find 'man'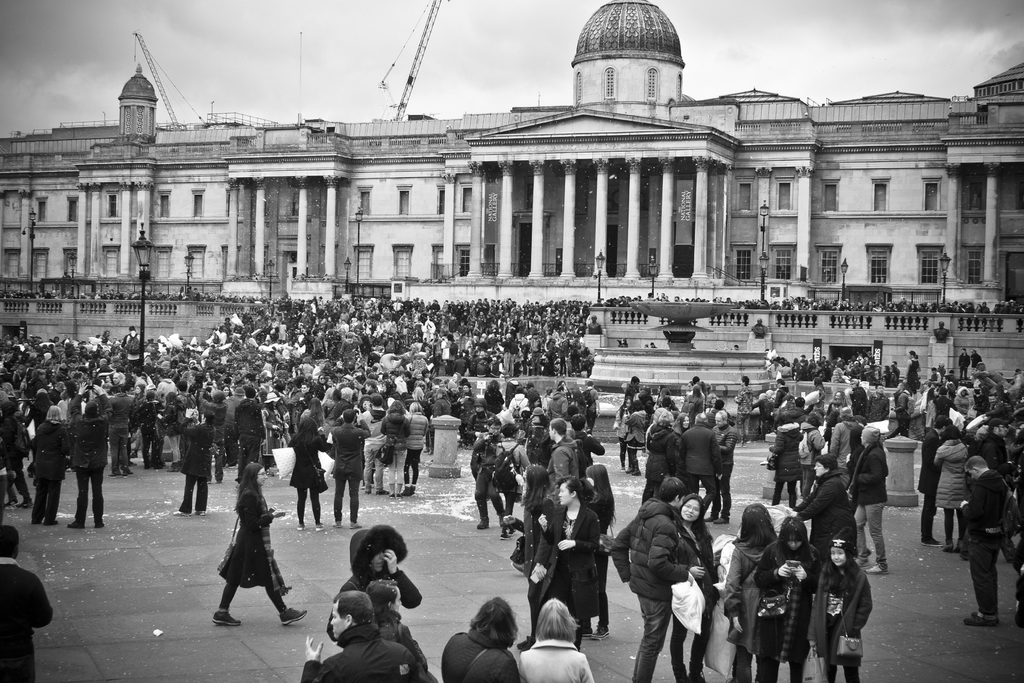
0/524/52/682
